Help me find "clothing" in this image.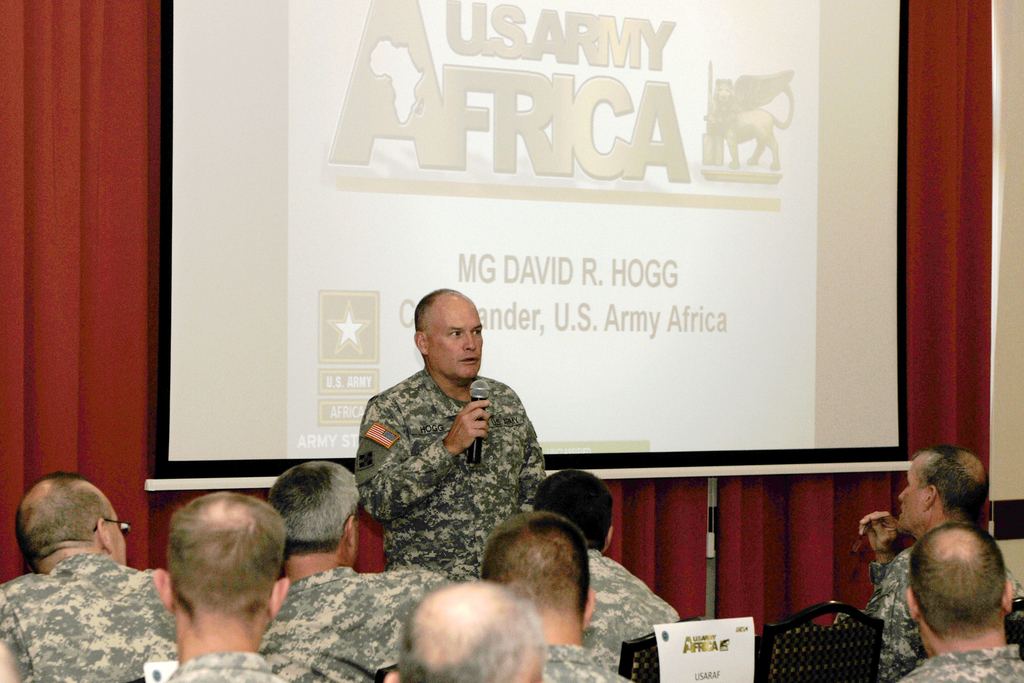
Found it: 162:657:291:682.
